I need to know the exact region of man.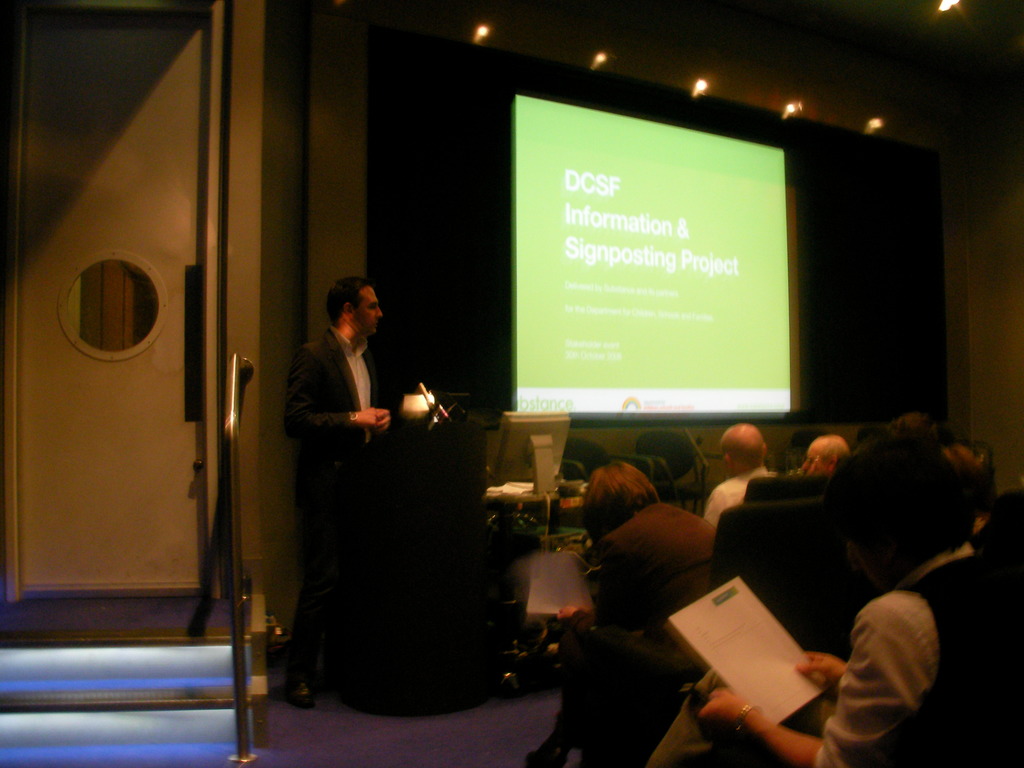
Region: bbox(639, 418, 1023, 767).
